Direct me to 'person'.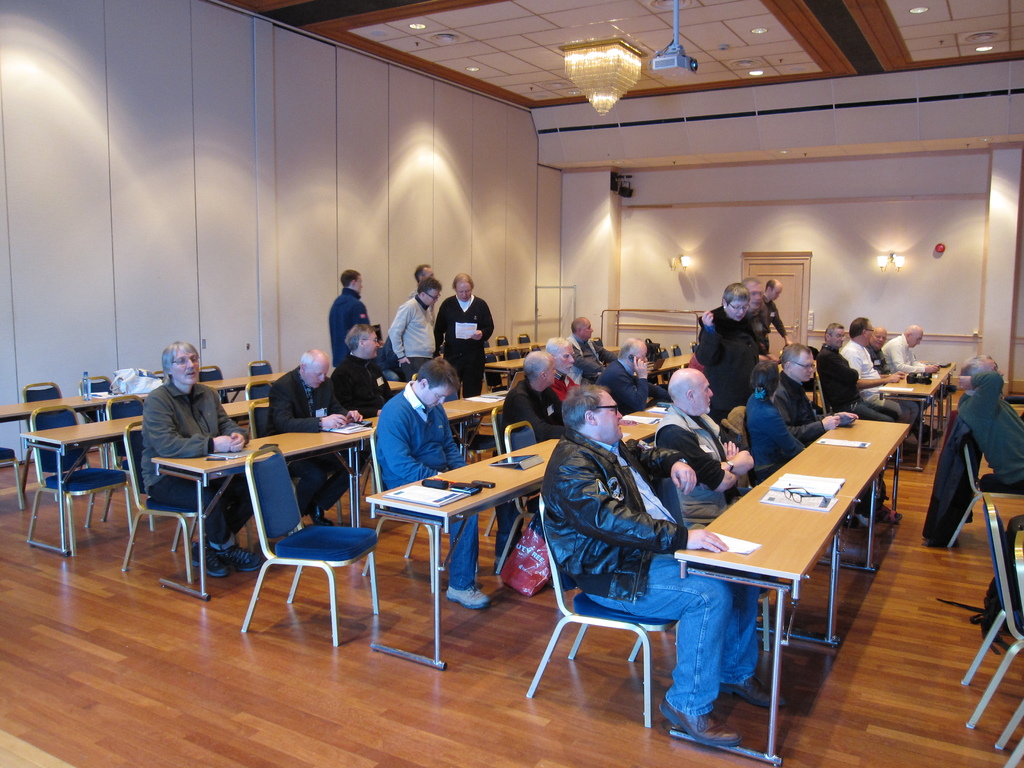
Direction: [389,281,437,385].
